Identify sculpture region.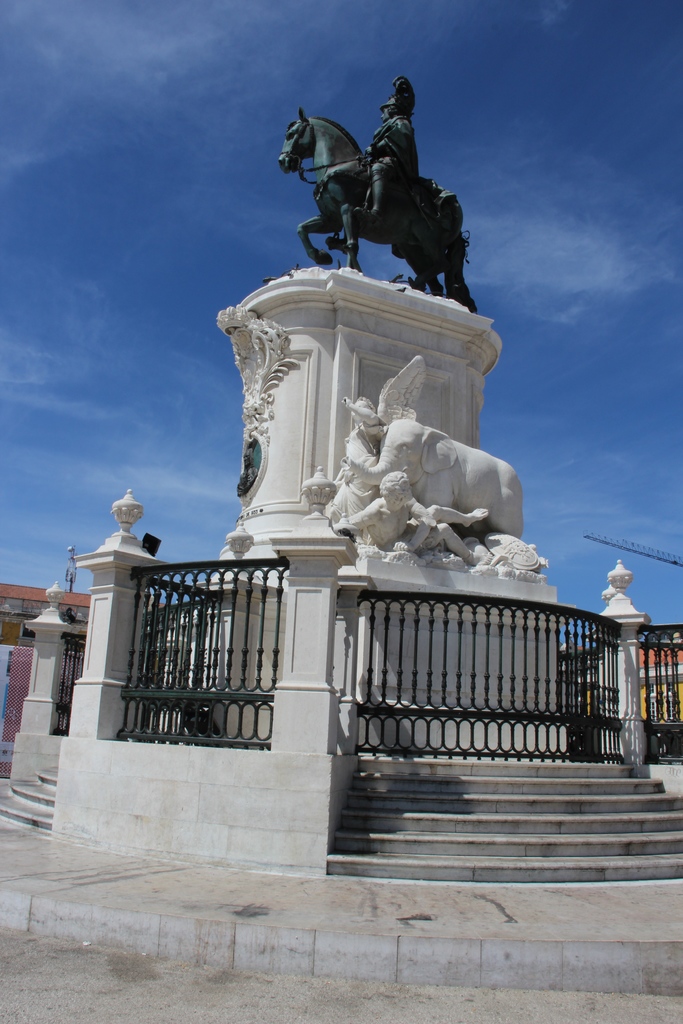
Region: region(323, 472, 509, 579).
